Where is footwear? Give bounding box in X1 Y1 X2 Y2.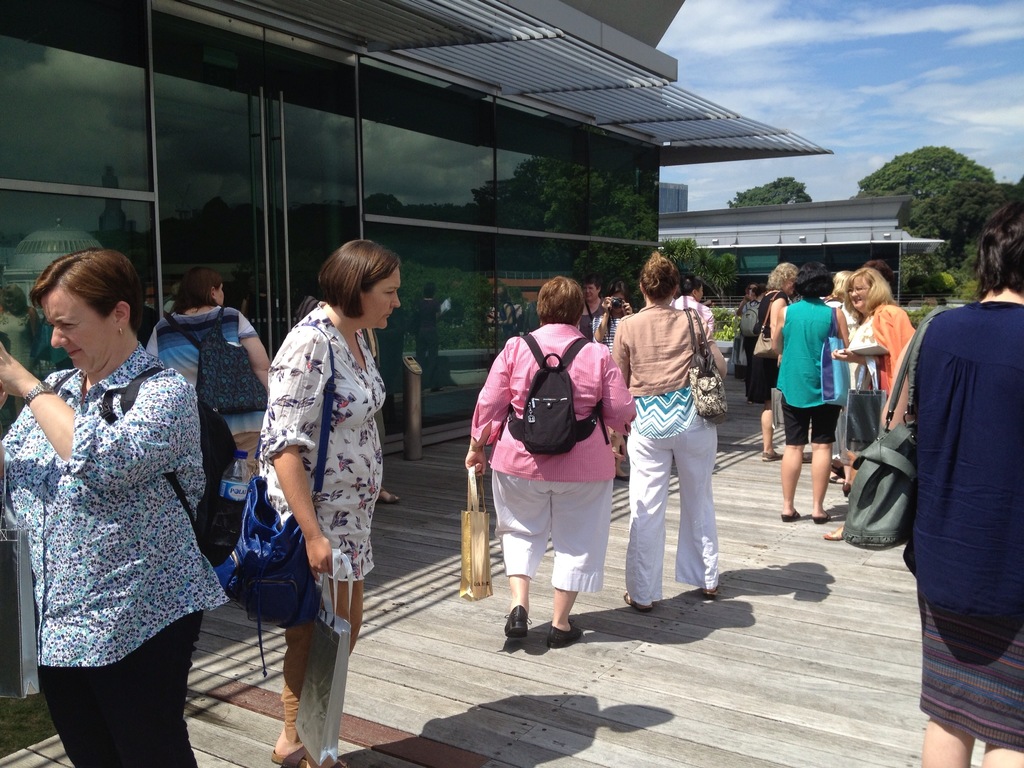
620 590 659 610.
